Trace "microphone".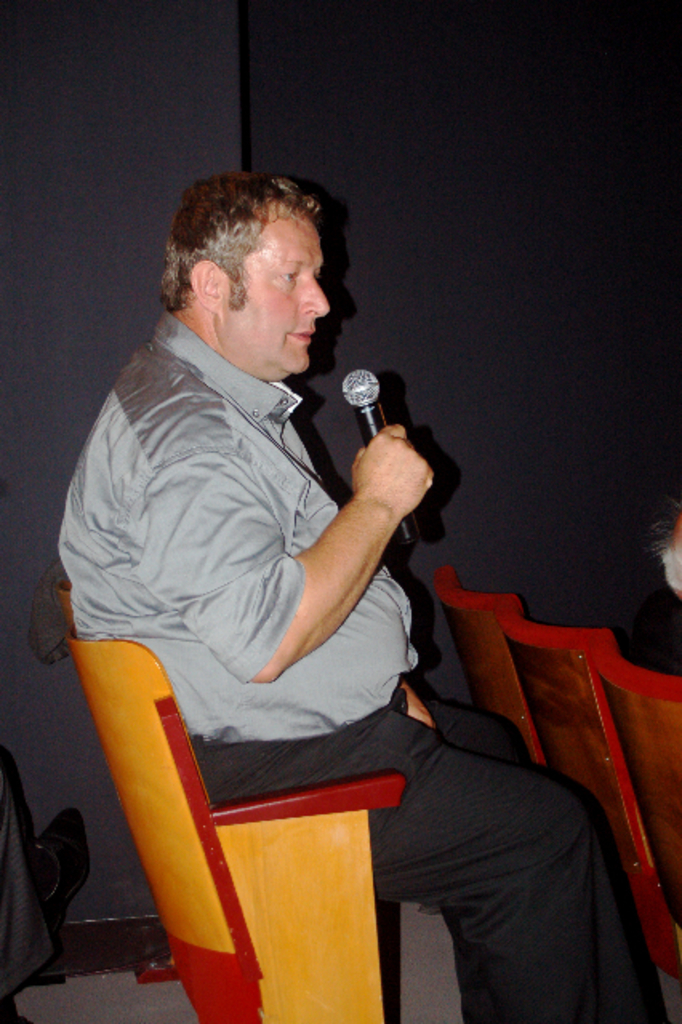
Traced to pyautogui.locateOnScreen(343, 366, 410, 534).
